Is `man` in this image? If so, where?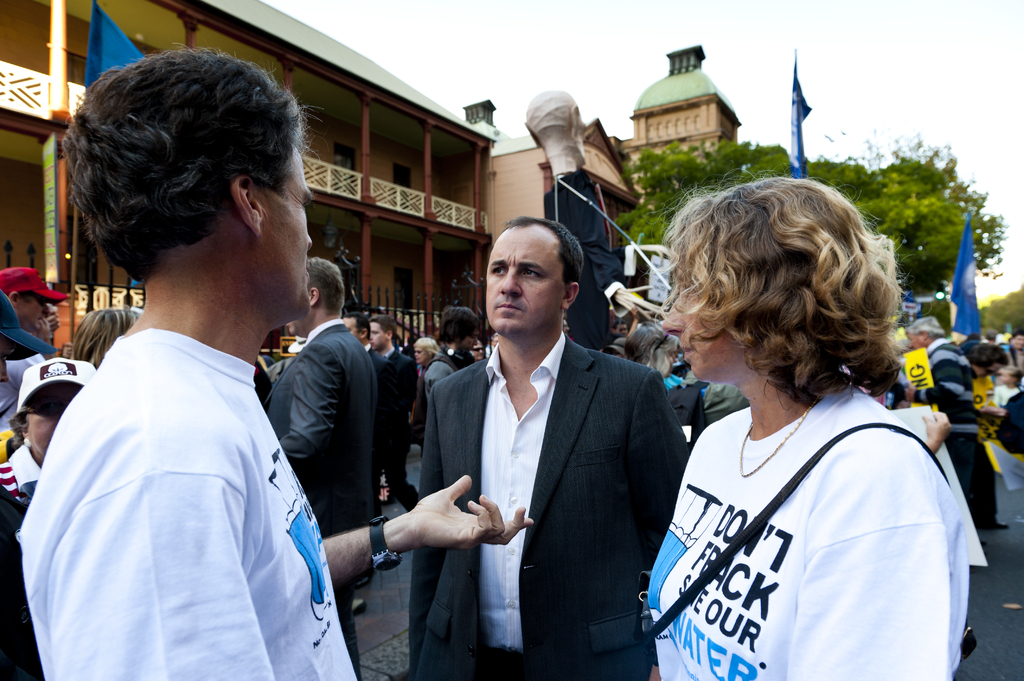
Yes, at locate(337, 317, 390, 365).
